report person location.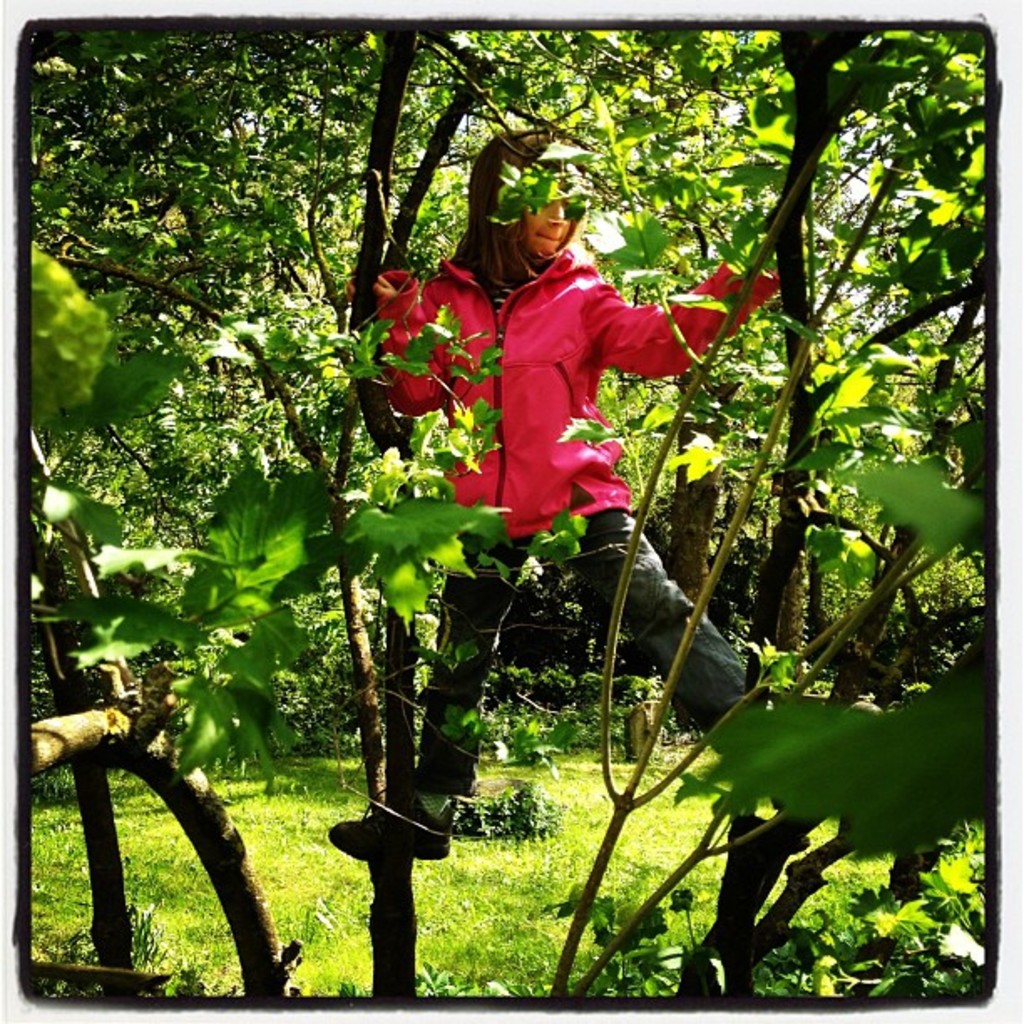
Report: Rect(331, 132, 765, 868).
